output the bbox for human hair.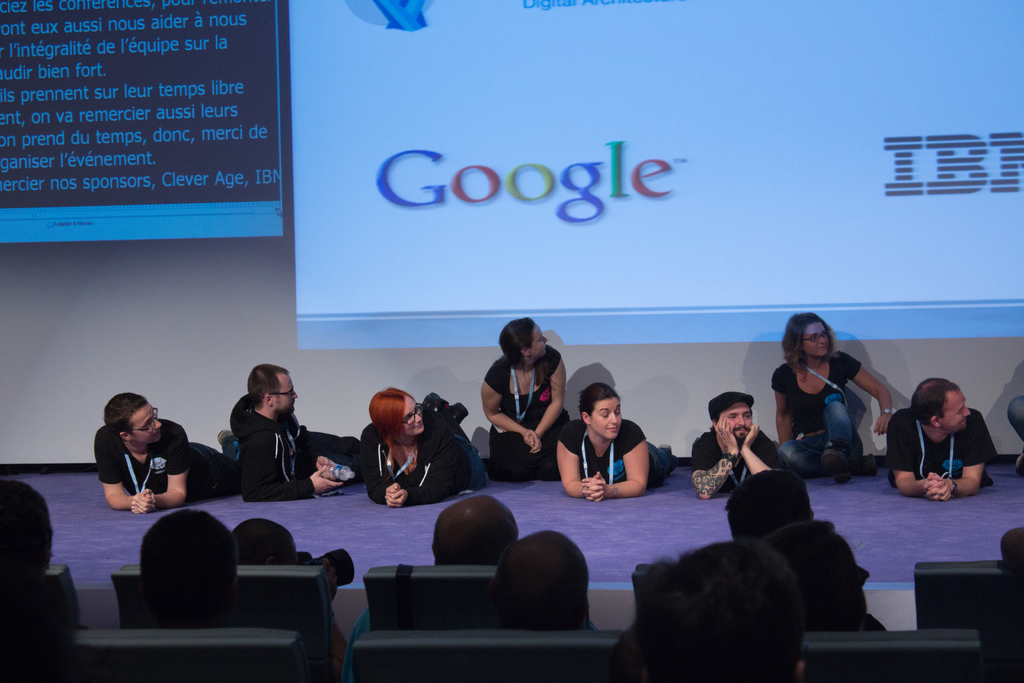
<region>576, 383, 621, 417</region>.
